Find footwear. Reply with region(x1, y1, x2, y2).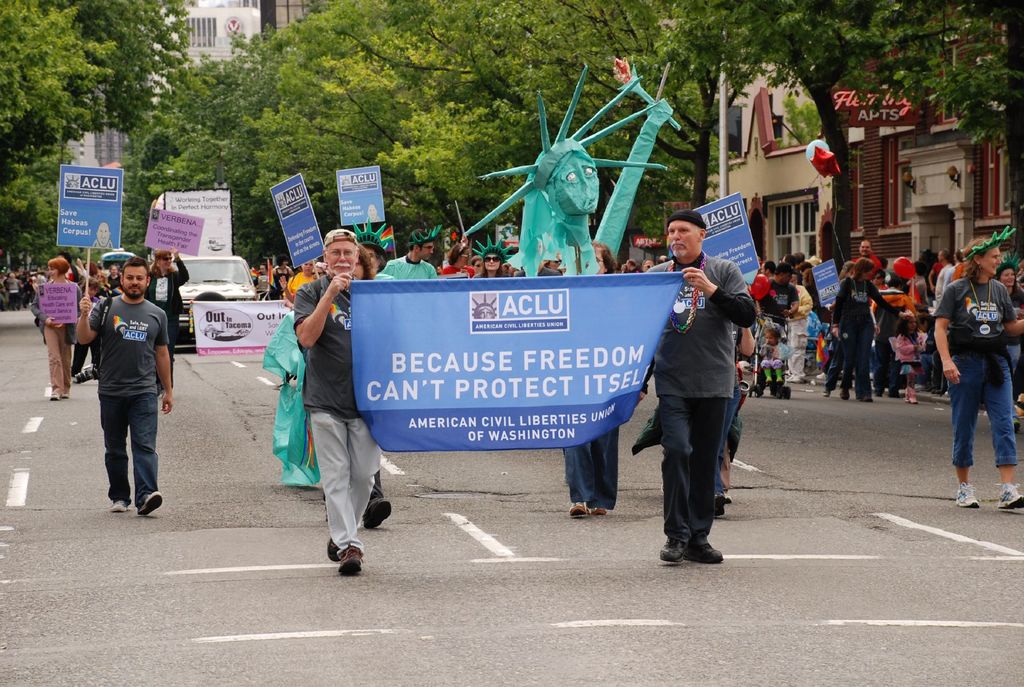
region(140, 487, 164, 516).
